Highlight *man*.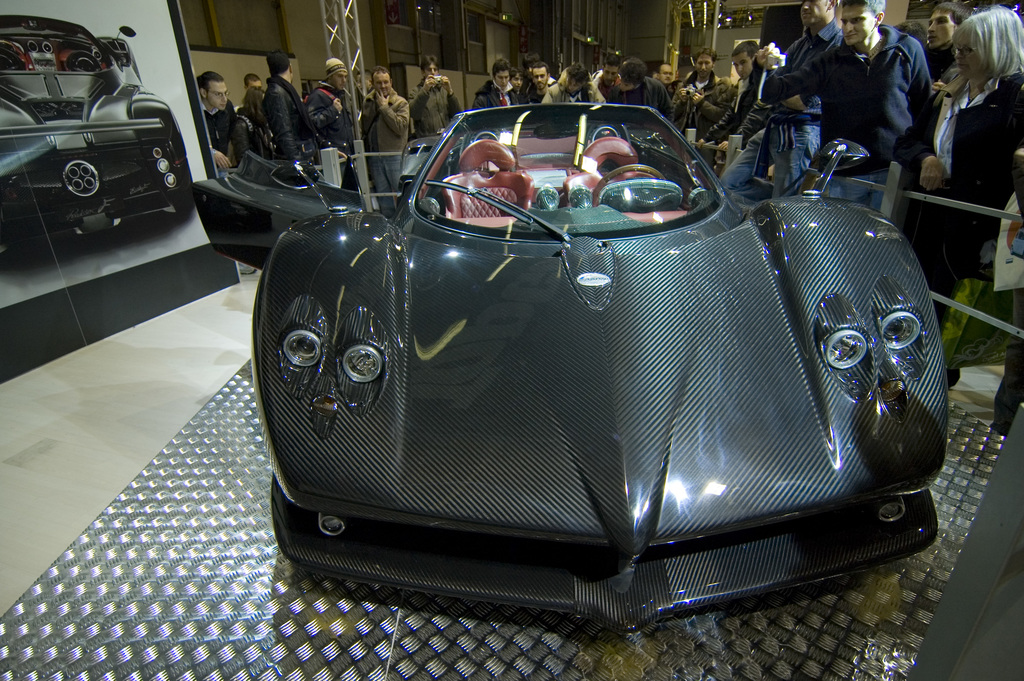
Highlighted region: (left=404, top=56, right=462, bottom=138).
